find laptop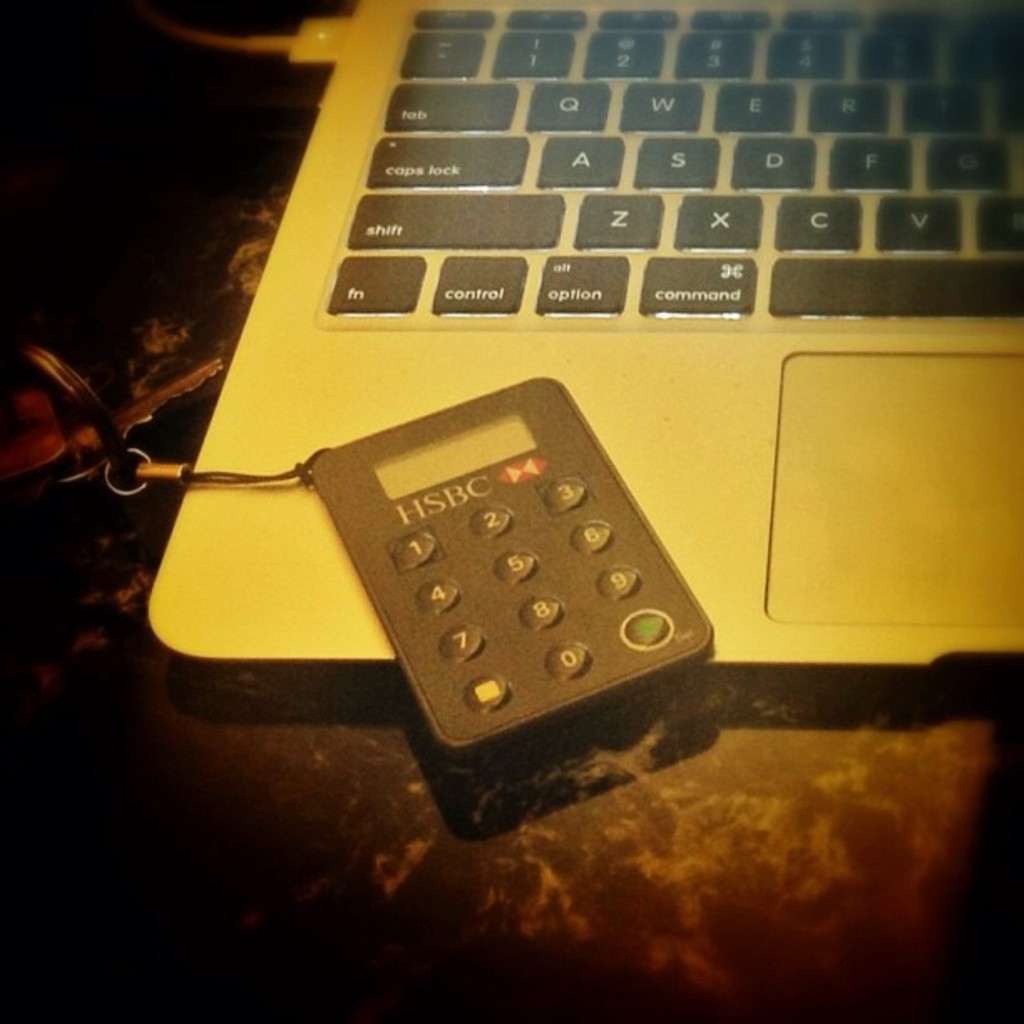
rect(136, 17, 962, 862)
